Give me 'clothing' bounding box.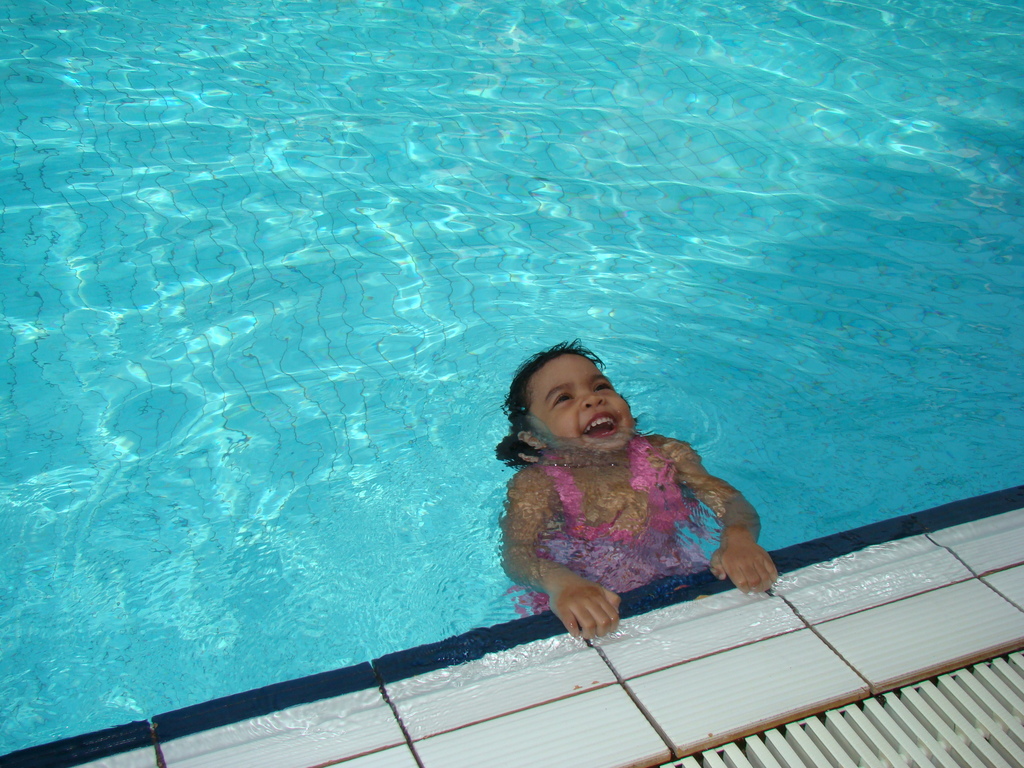
locate(491, 427, 708, 648).
